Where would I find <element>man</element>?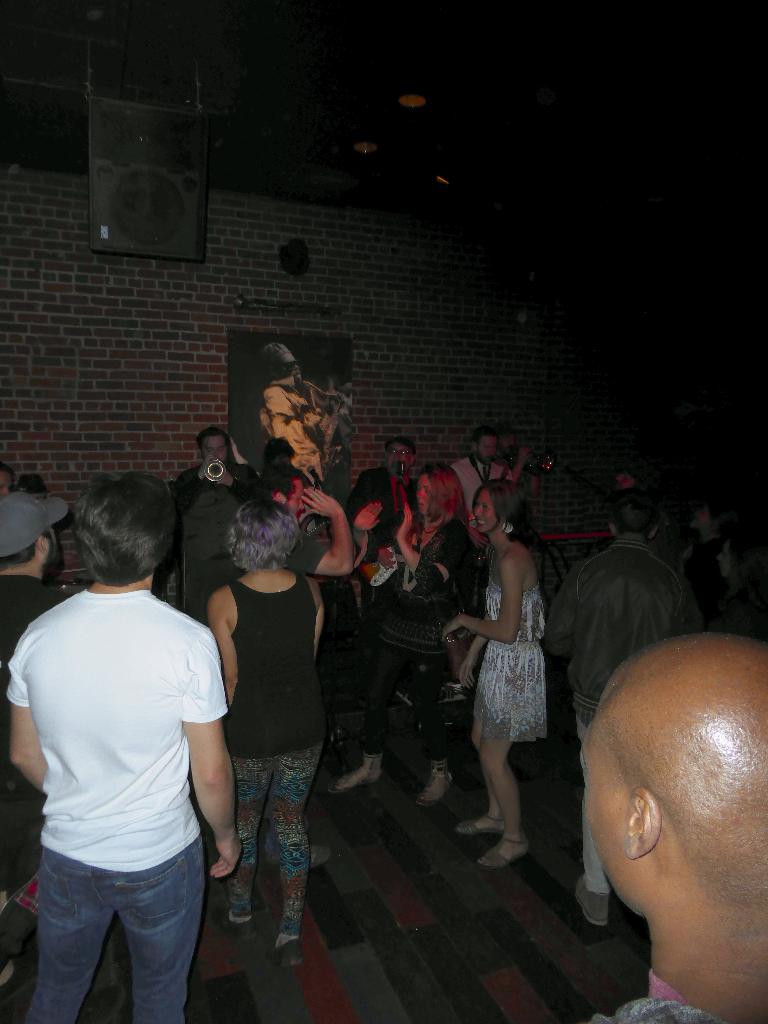
At bbox=[0, 492, 70, 982].
